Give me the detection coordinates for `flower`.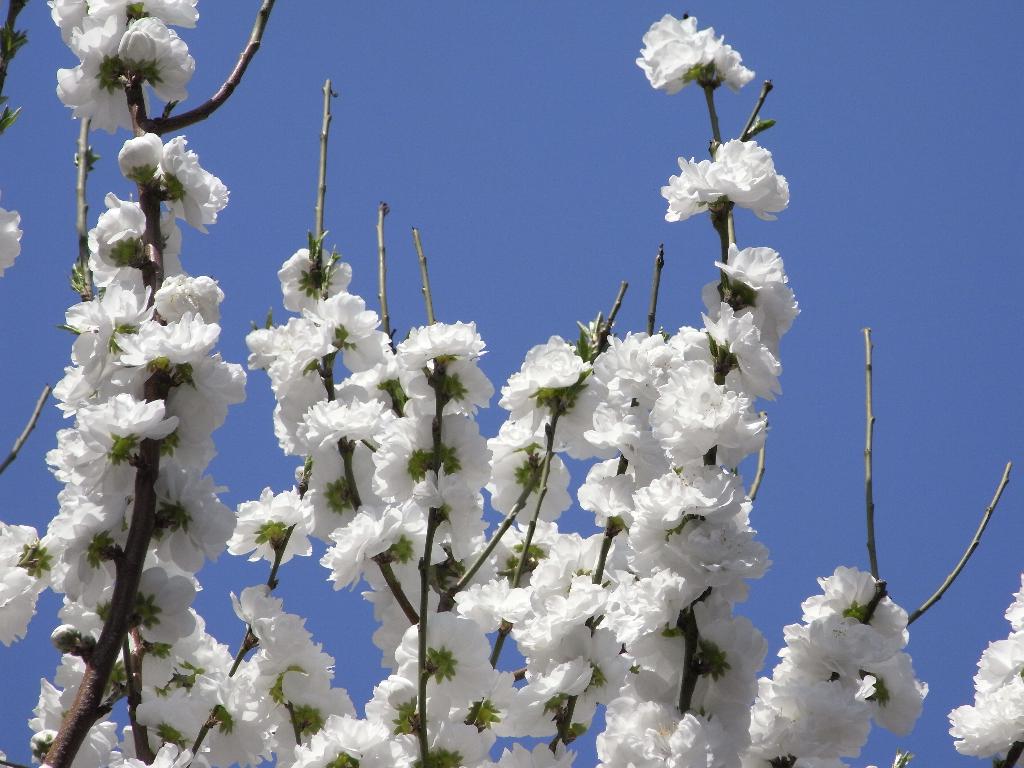
660, 109, 789, 224.
